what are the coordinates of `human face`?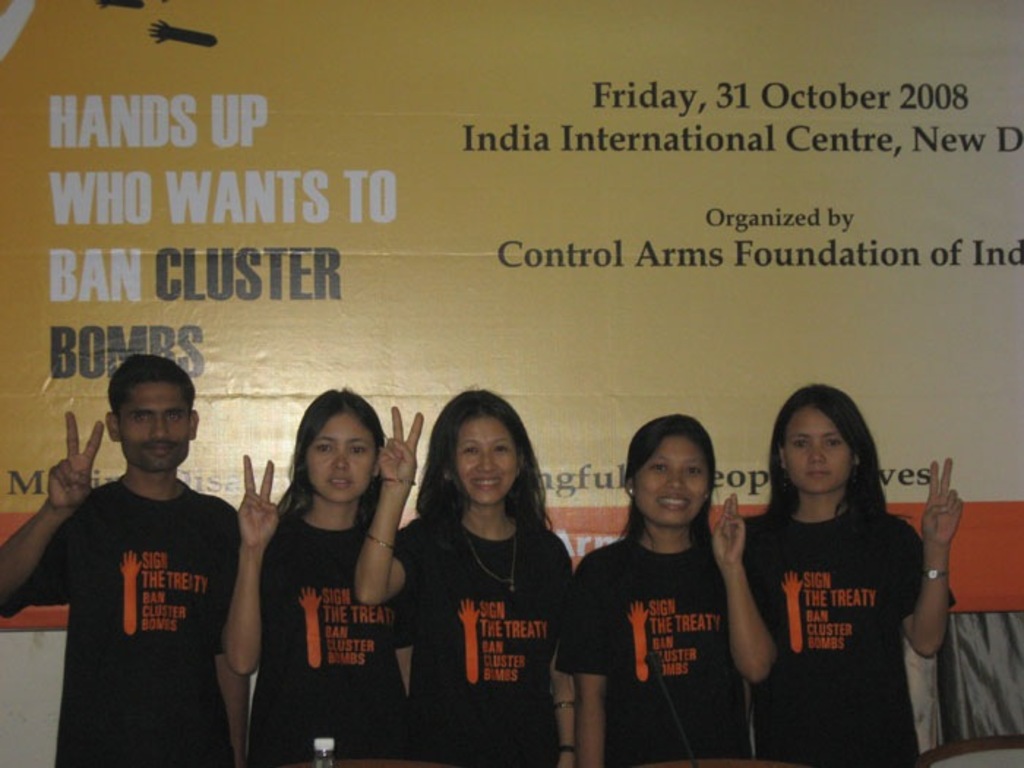
bbox=(121, 379, 190, 471).
